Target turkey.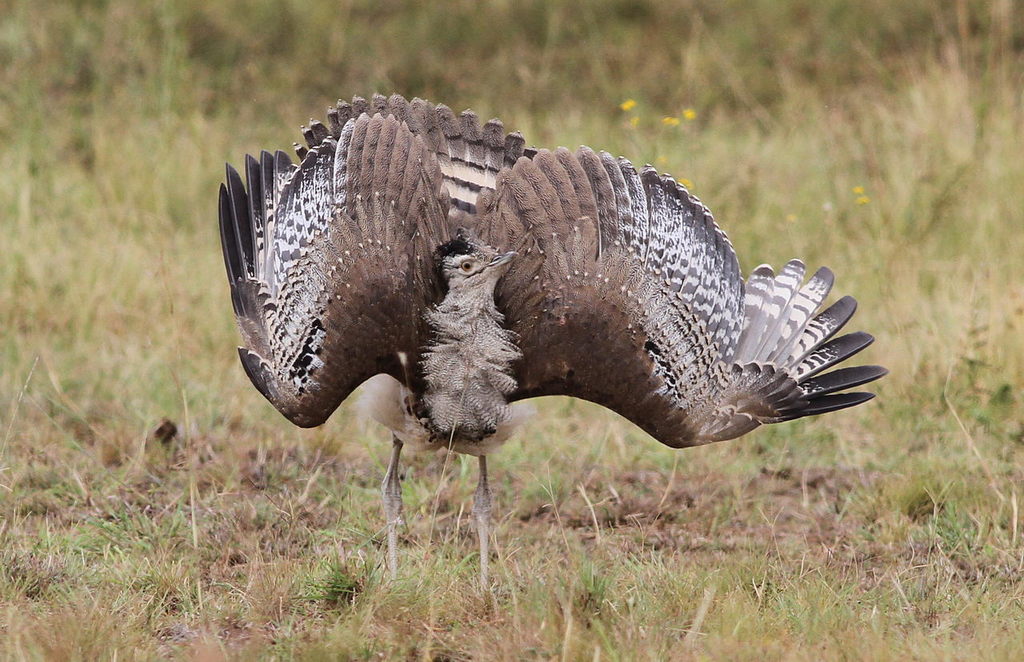
Target region: x1=218, y1=94, x2=888, y2=599.
